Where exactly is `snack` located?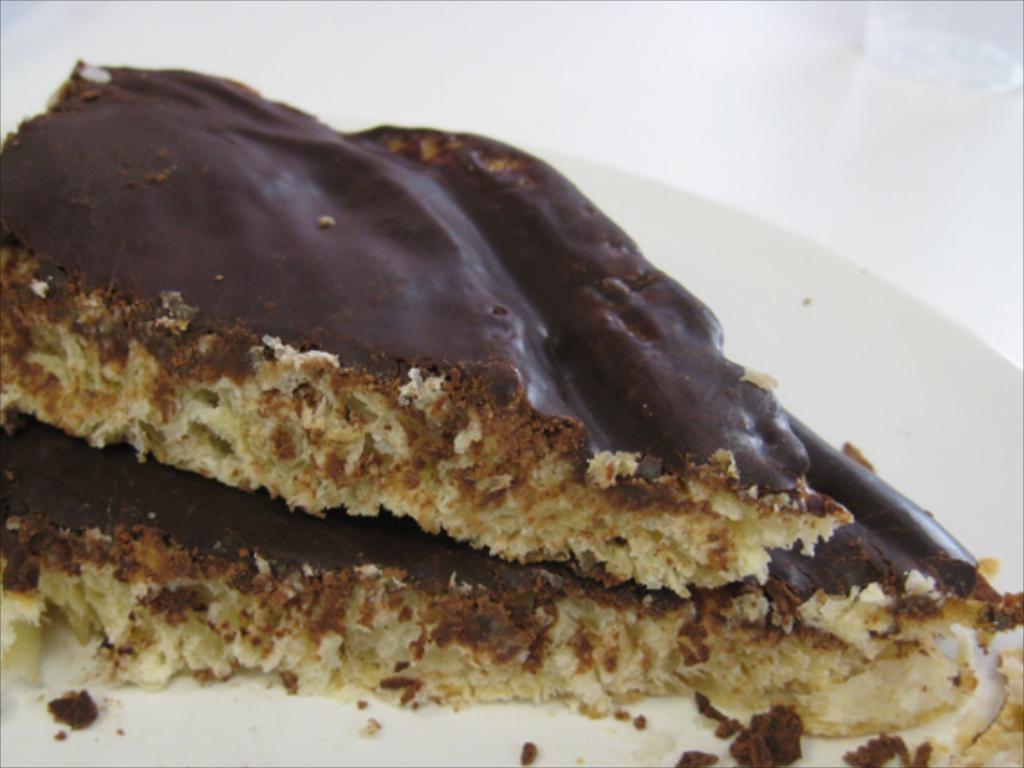
Its bounding box is bbox(0, 61, 1022, 698).
